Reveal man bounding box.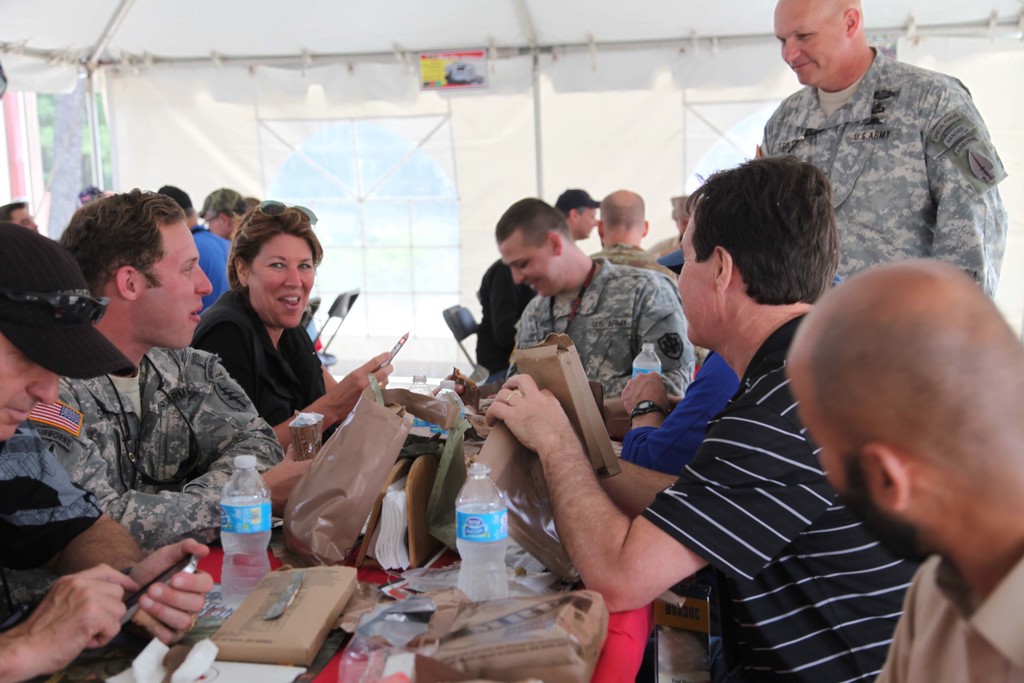
Revealed: 0/215/210/682.
